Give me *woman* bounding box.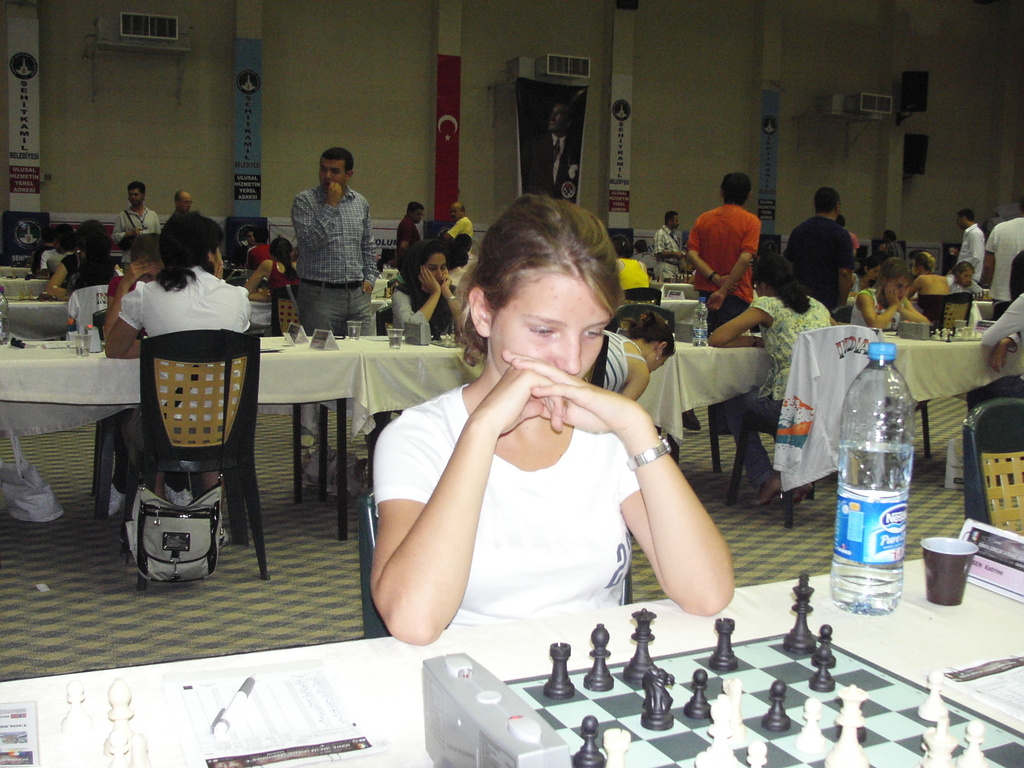
pyautogui.locateOnScreen(845, 263, 927, 341).
